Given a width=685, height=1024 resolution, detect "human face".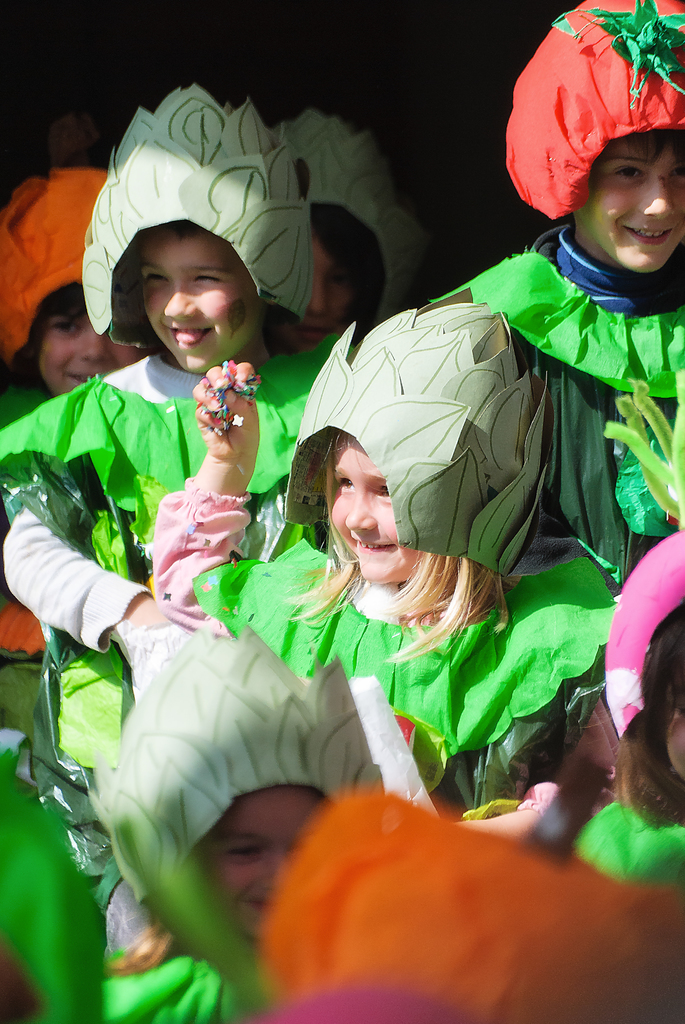
x1=328, y1=438, x2=422, y2=580.
